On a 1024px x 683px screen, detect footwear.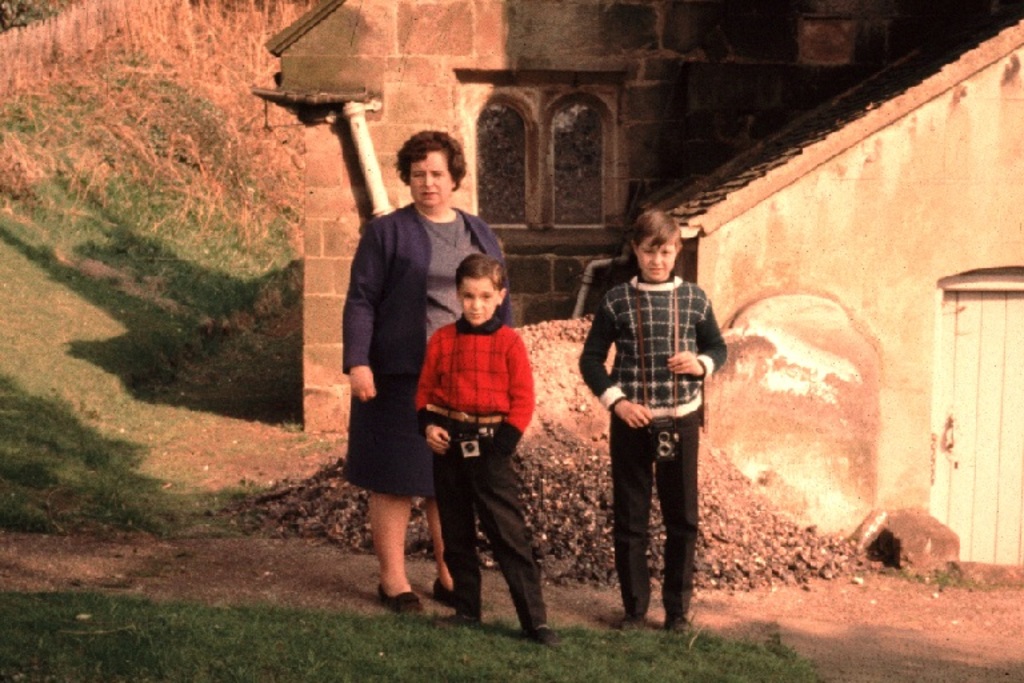
detection(379, 586, 427, 618).
